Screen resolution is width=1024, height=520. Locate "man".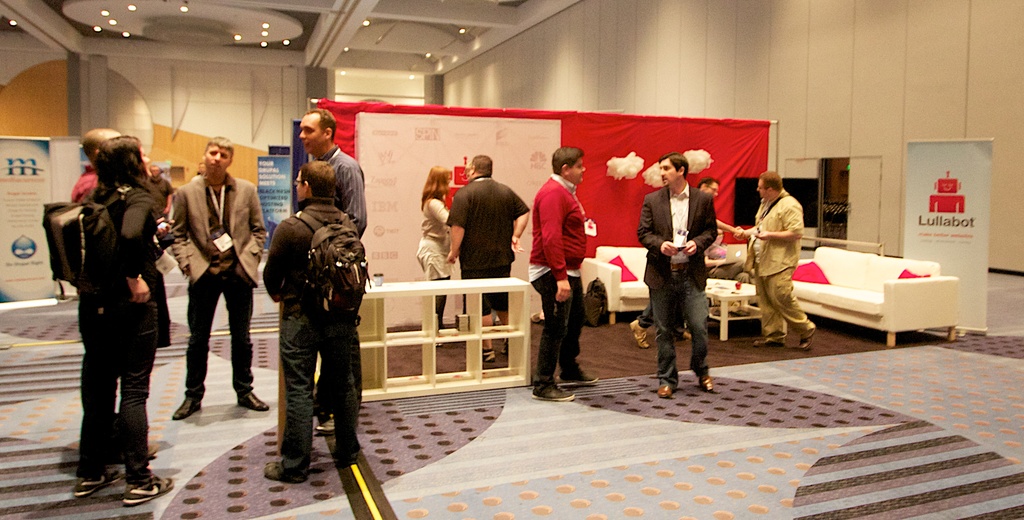
pyautogui.locateOnScreen(68, 129, 116, 200).
